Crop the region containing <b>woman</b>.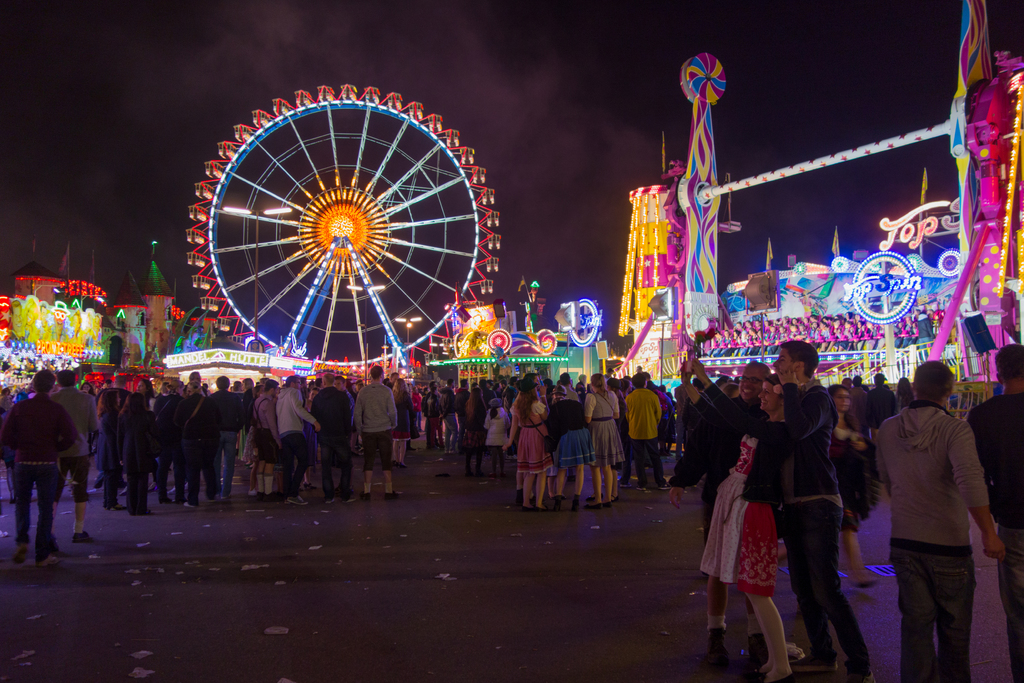
Crop region: box(579, 372, 621, 520).
